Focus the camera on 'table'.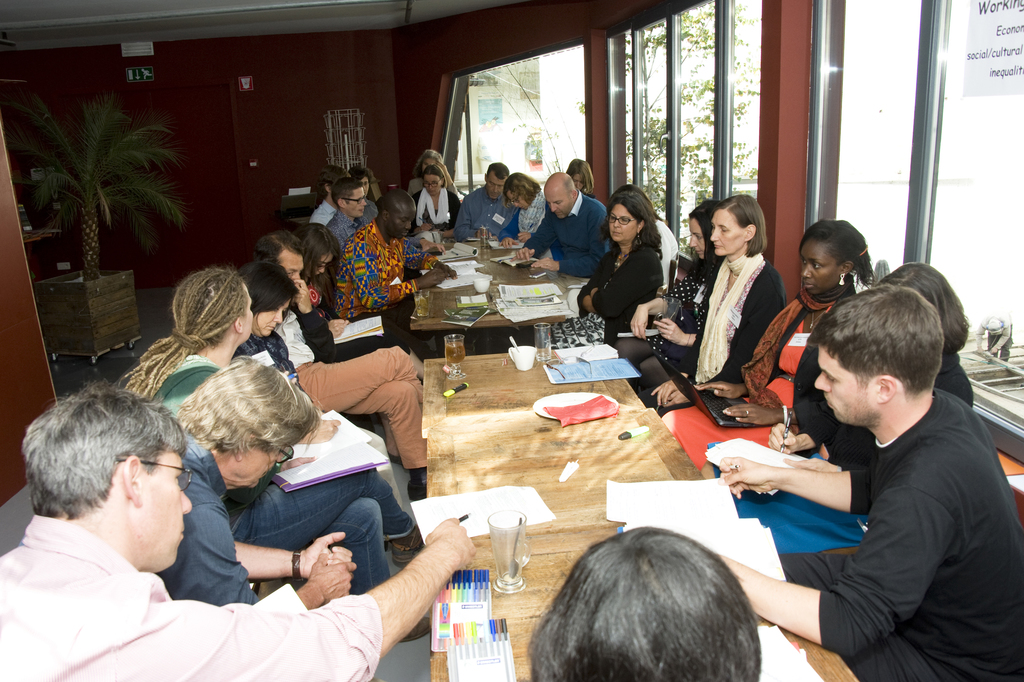
Focus region: 419, 353, 644, 438.
